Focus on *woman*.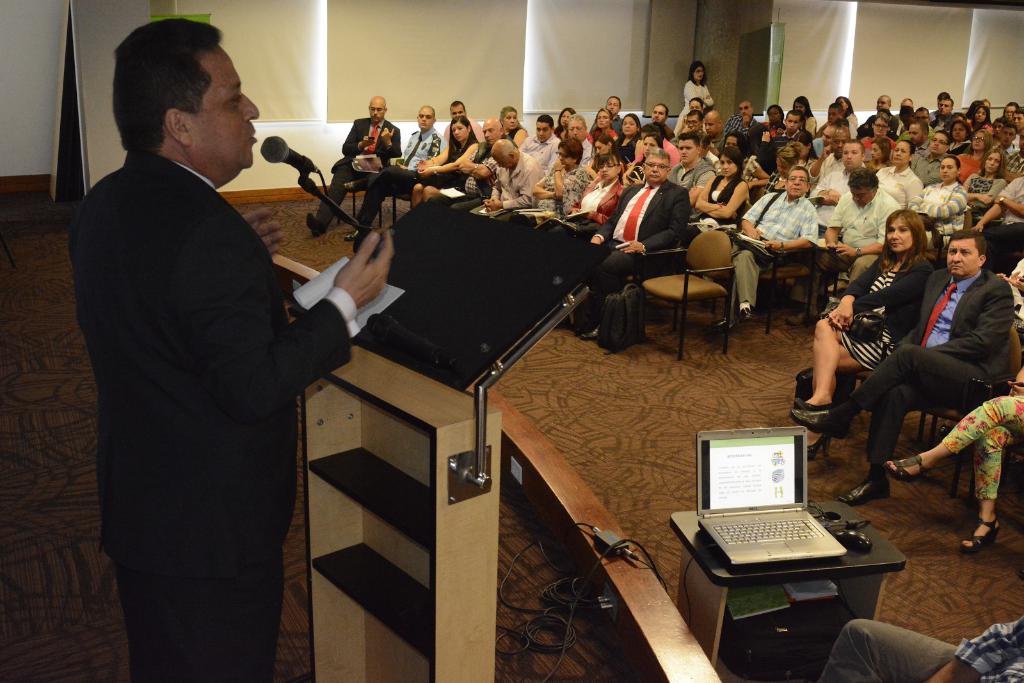
Focused at detection(626, 132, 668, 167).
